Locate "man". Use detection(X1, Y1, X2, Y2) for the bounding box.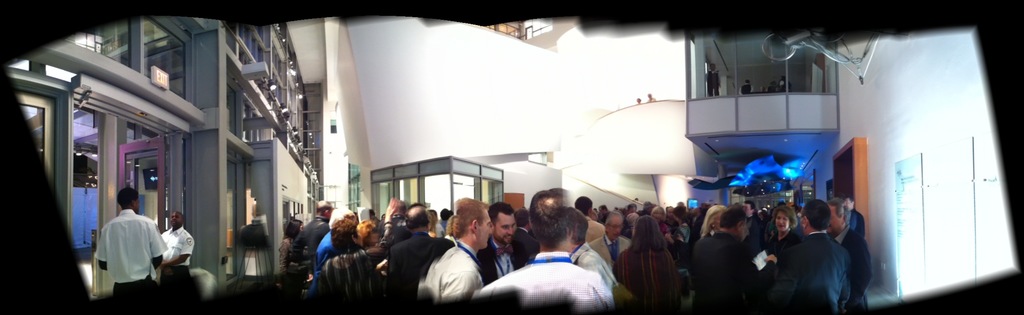
detection(570, 209, 615, 296).
